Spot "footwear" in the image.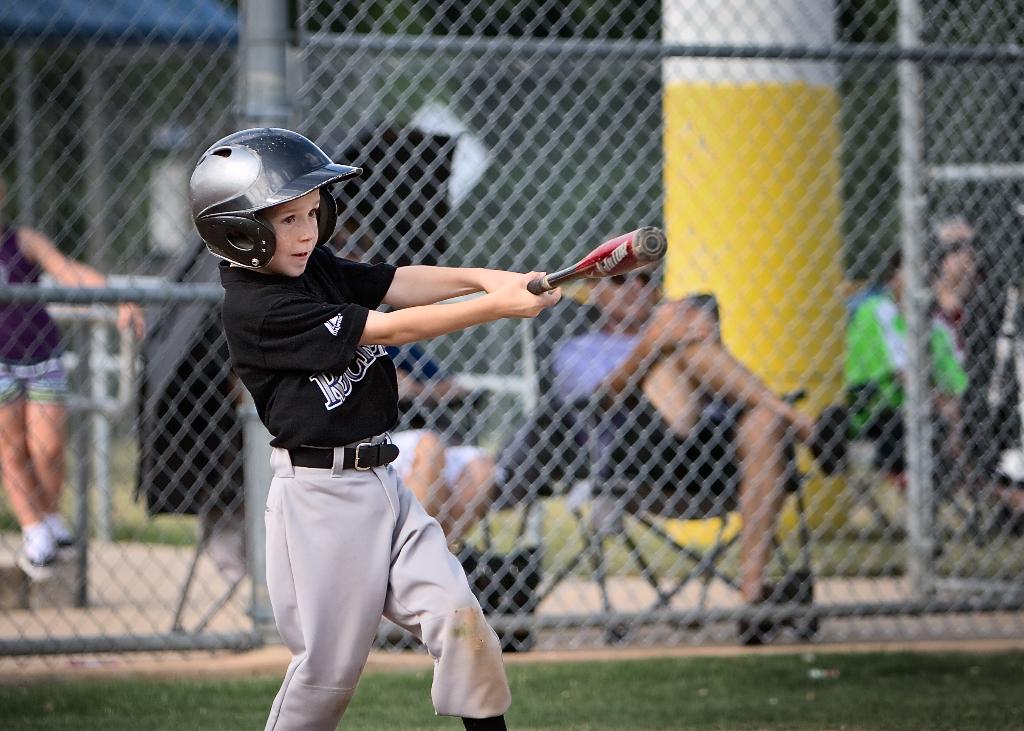
"footwear" found at crop(38, 522, 75, 563).
